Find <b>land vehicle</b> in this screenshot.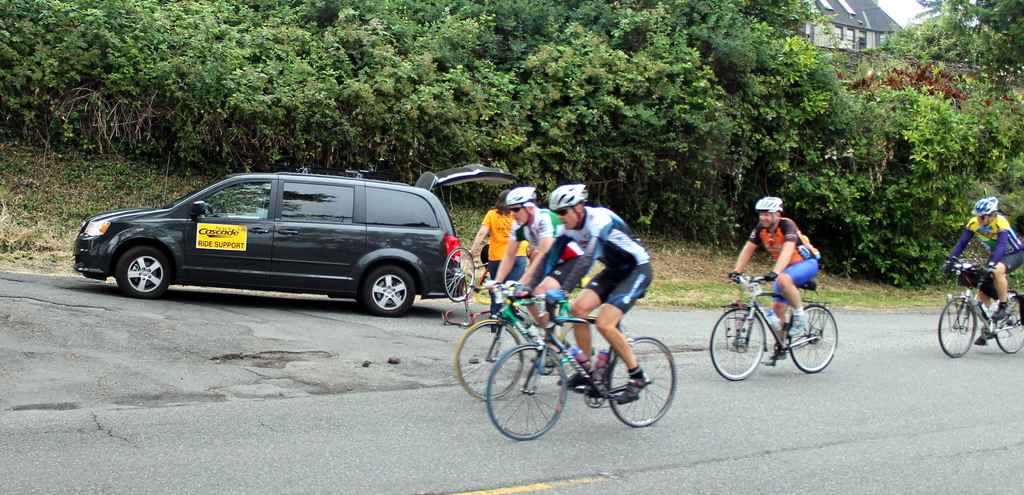
The bounding box for <b>land vehicle</b> is x1=934, y1=259, x2=1023, y2=357.
